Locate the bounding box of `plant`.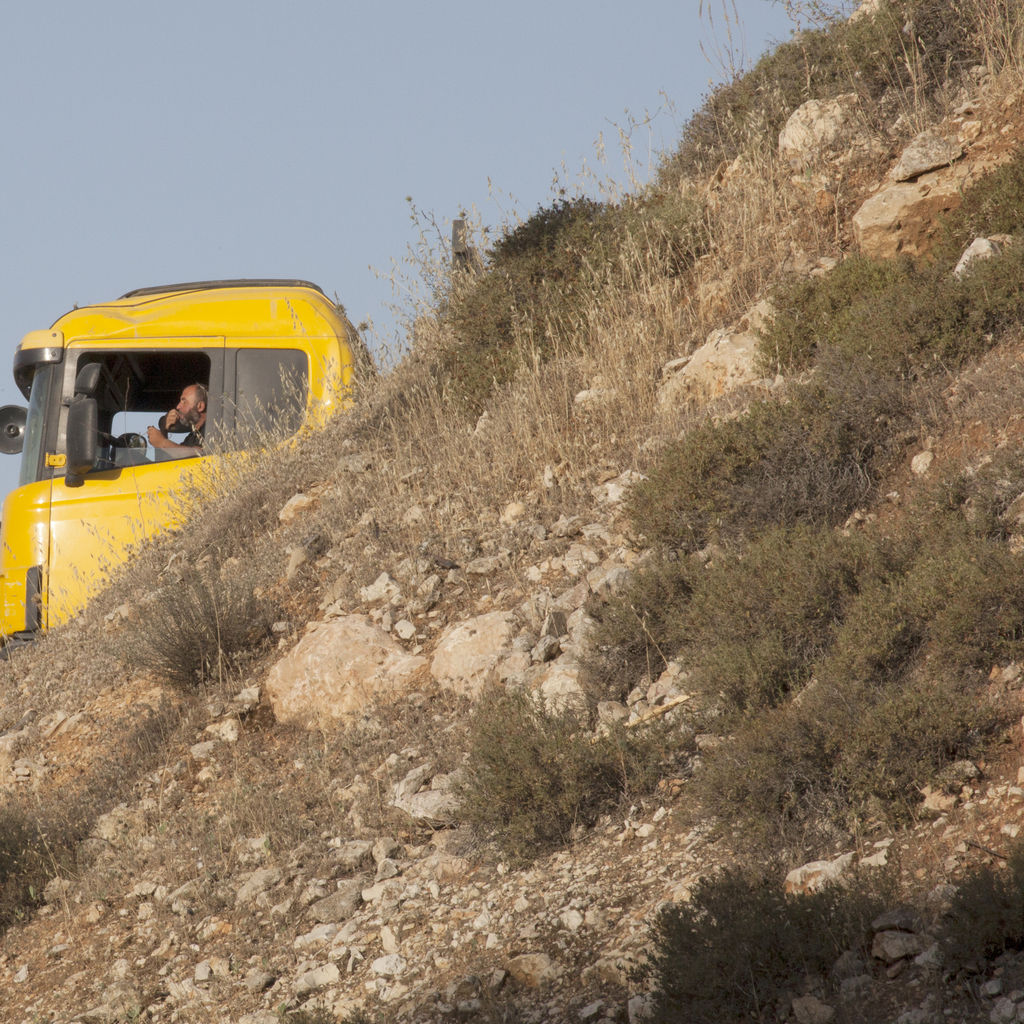
Bounding box: 0 766 131 964.
